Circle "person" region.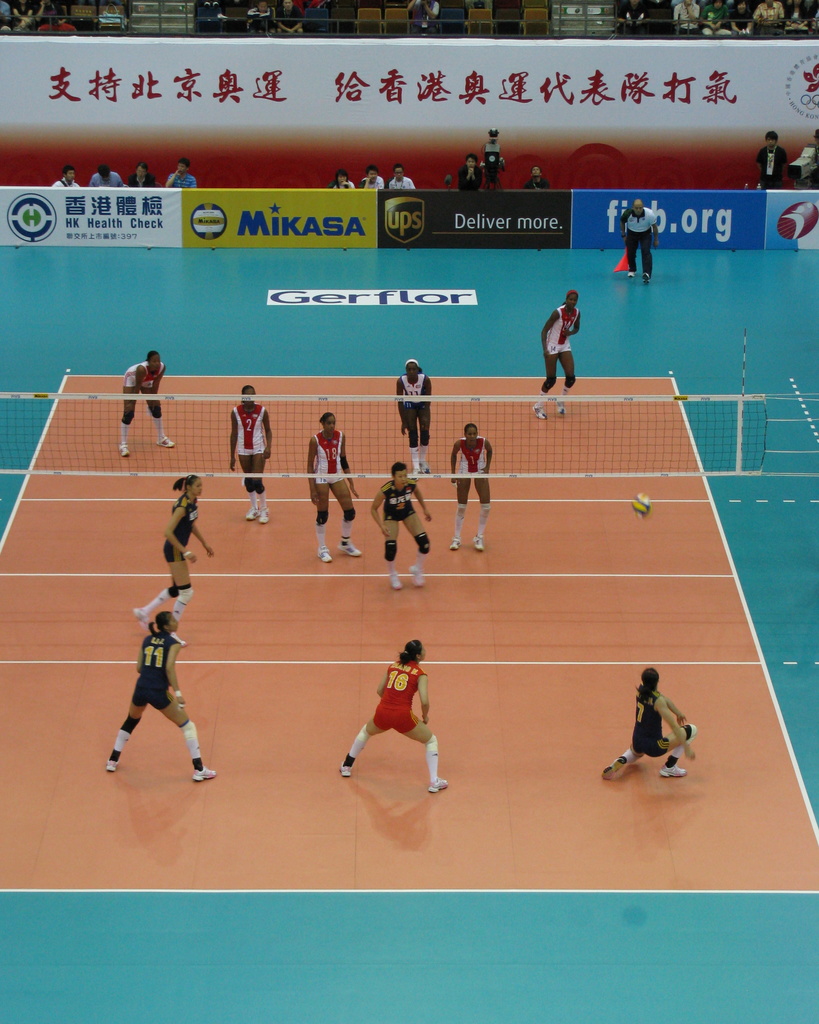
Region: bbox=(602, 668, 694, 772).
